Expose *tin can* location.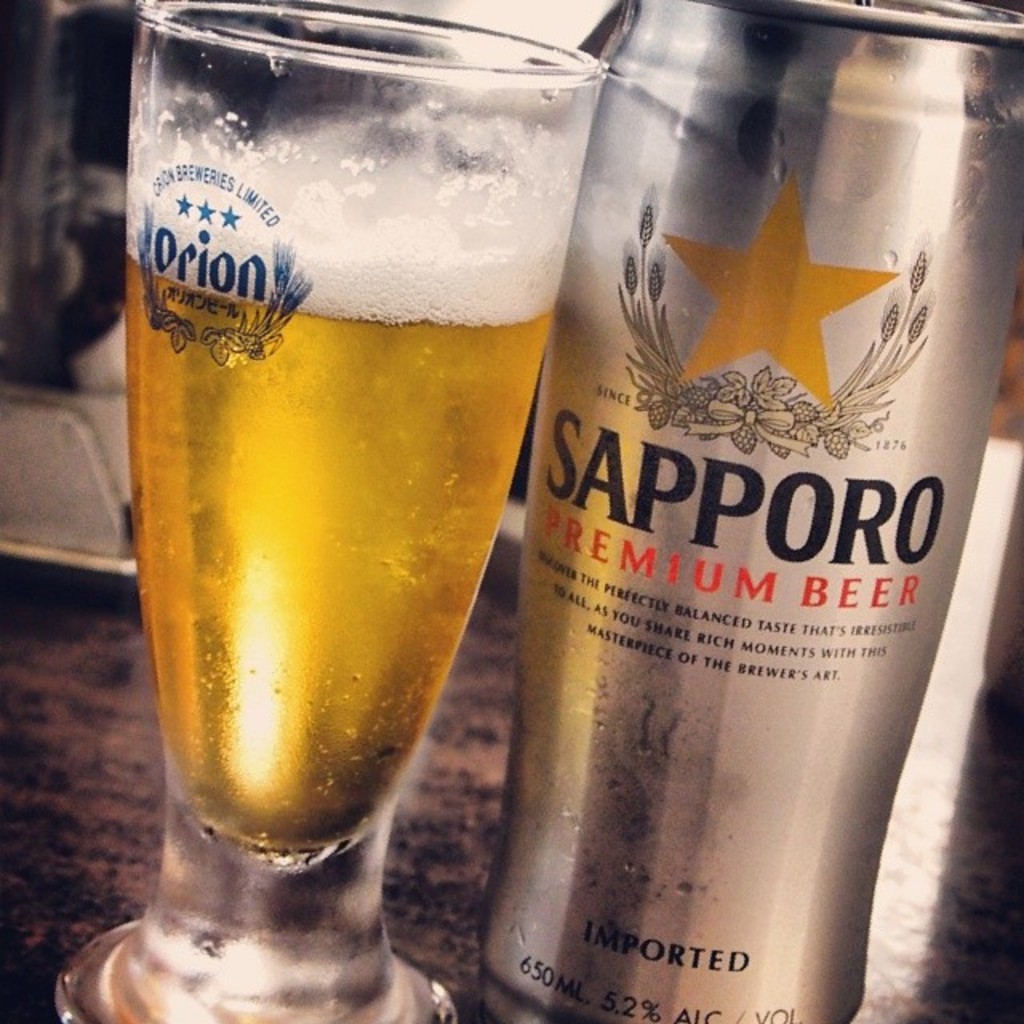
Exposed at 480/0/1022/1022.
